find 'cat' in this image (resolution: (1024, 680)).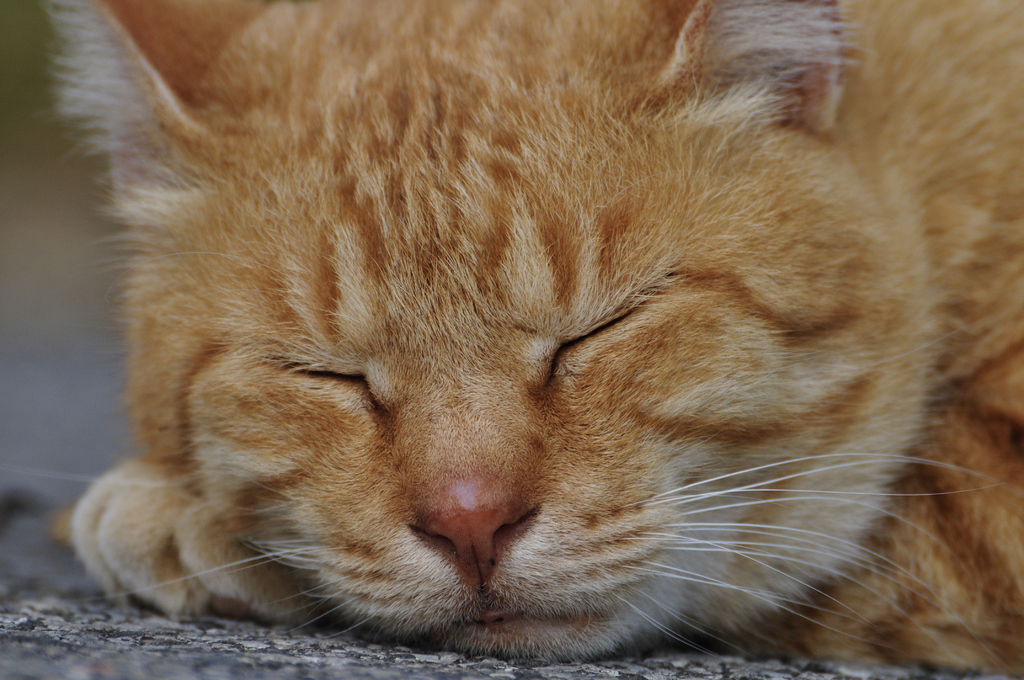
0/0/1023/677.
